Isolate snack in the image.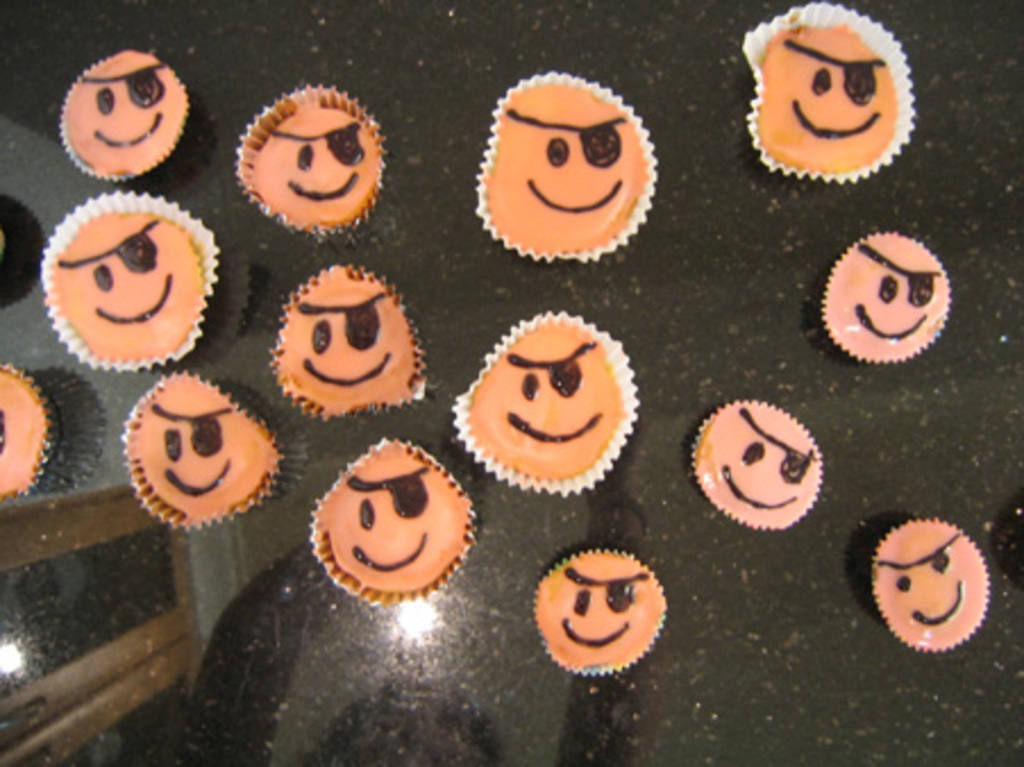
Isolated region: bbox=[125, 370, 277, 531].
